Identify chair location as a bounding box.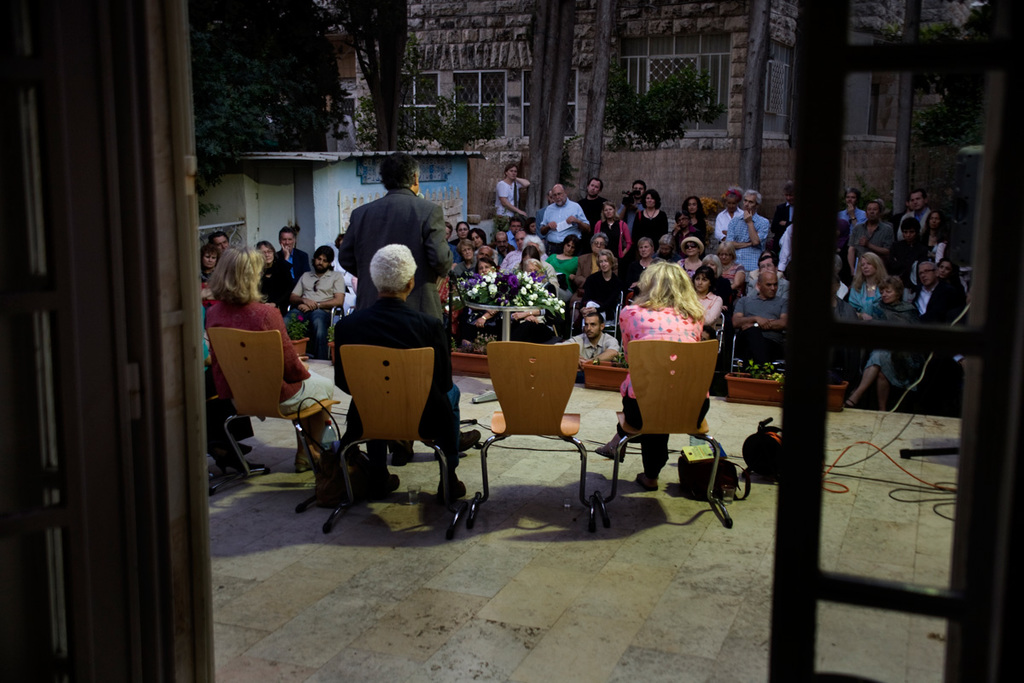
bbox=[205, 328, 340, 513].
